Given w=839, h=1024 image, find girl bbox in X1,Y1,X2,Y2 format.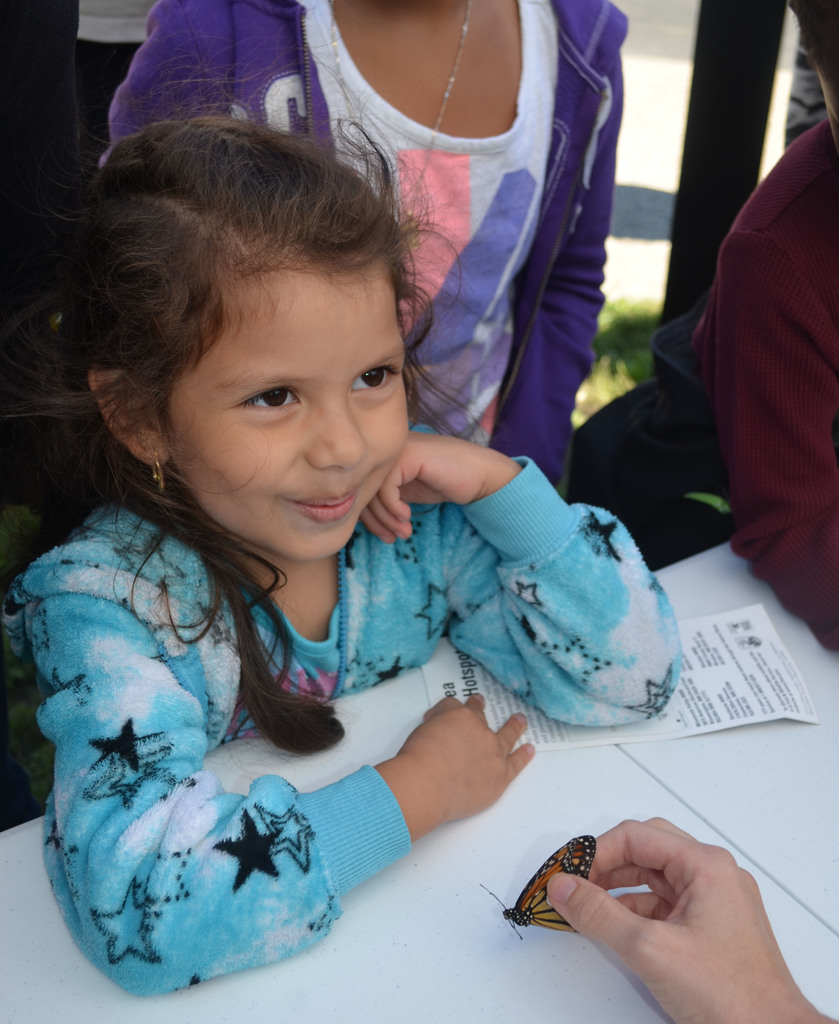
6,115,679,982.
